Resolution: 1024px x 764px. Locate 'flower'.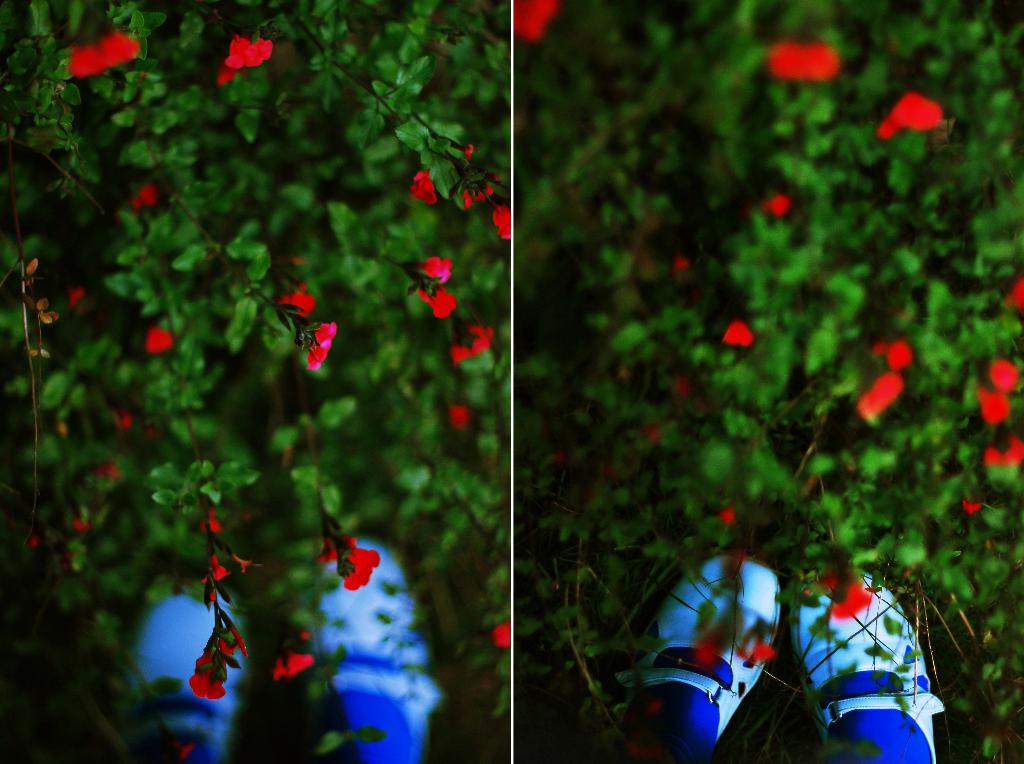
719:316:754:346.
